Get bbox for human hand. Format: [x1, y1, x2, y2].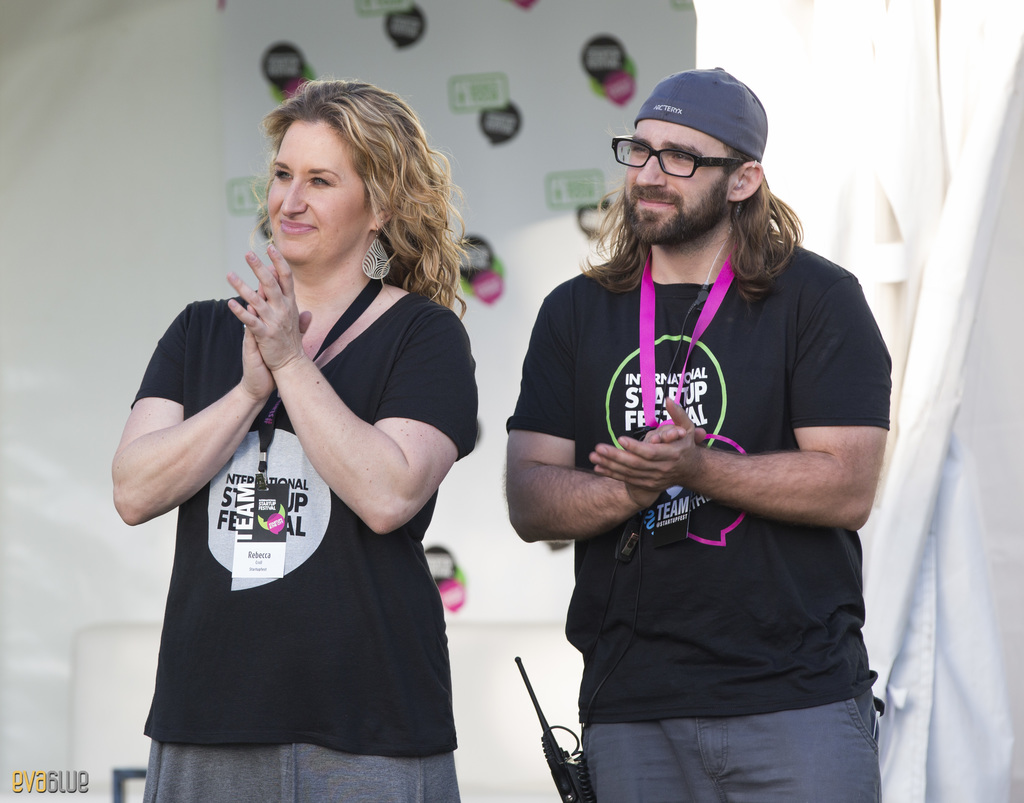
[588, 396, 704, 492].
